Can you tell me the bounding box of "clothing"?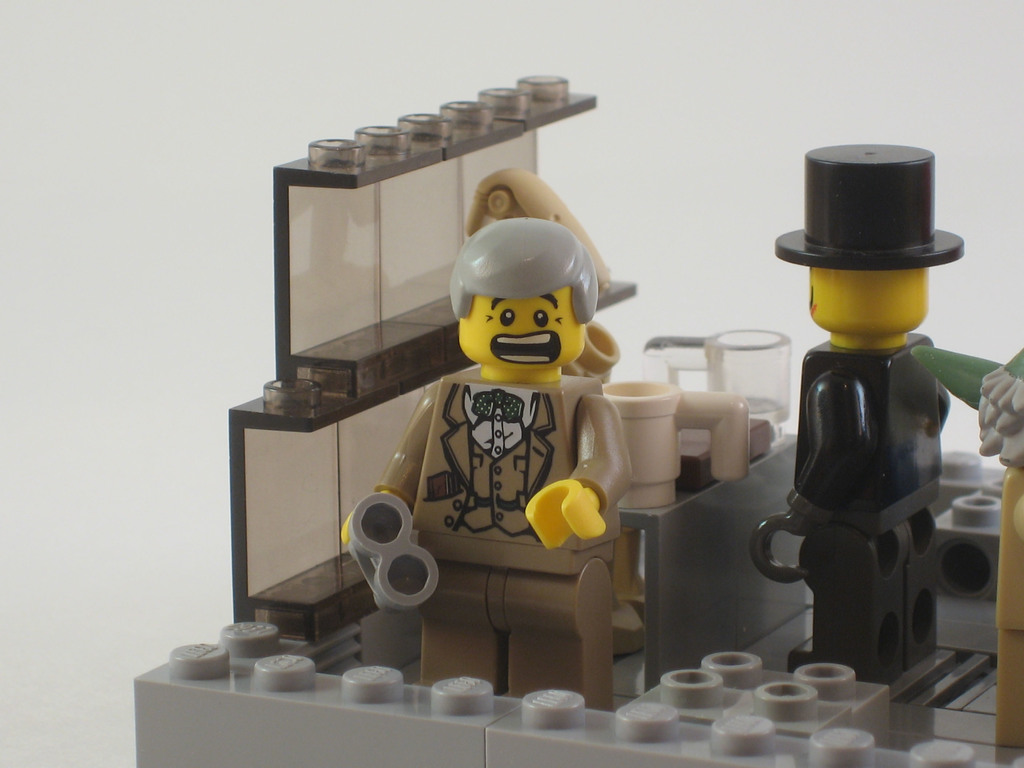
(left=375, top=364, right=627, bottom=584).
